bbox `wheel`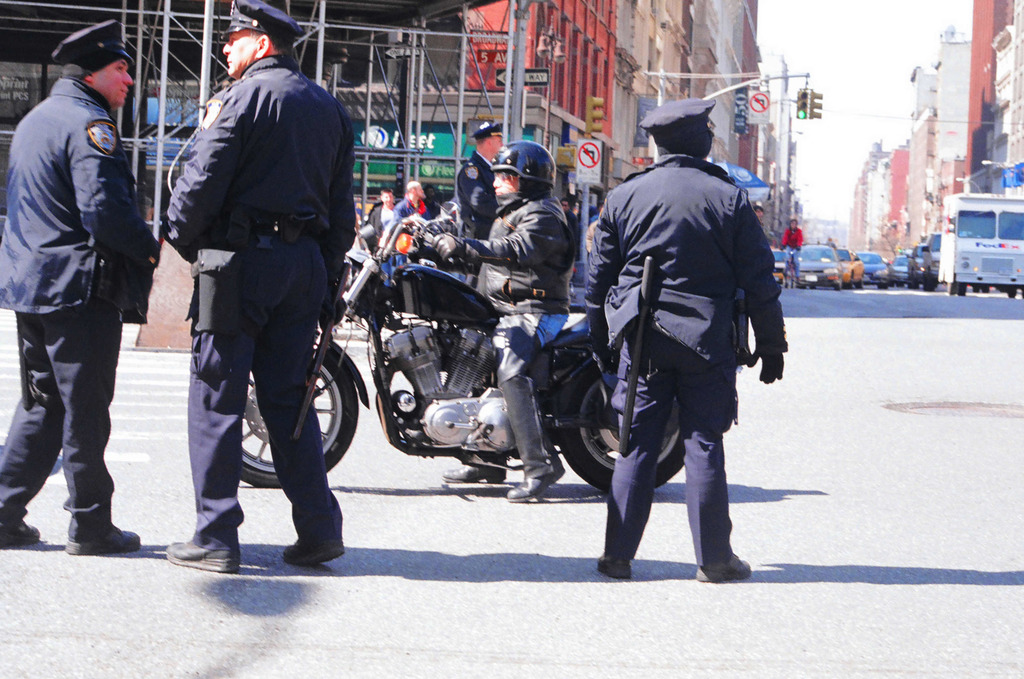
(left=954, top=280, right=966, bottom=296)
